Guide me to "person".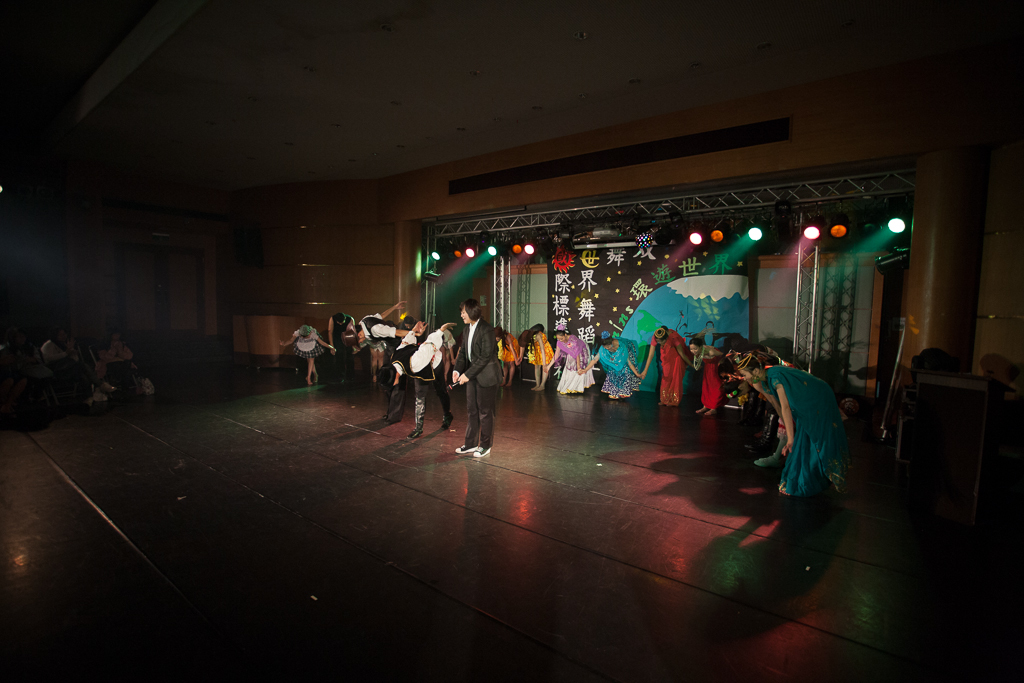
Guidance: (689, 335, 729, 420).
